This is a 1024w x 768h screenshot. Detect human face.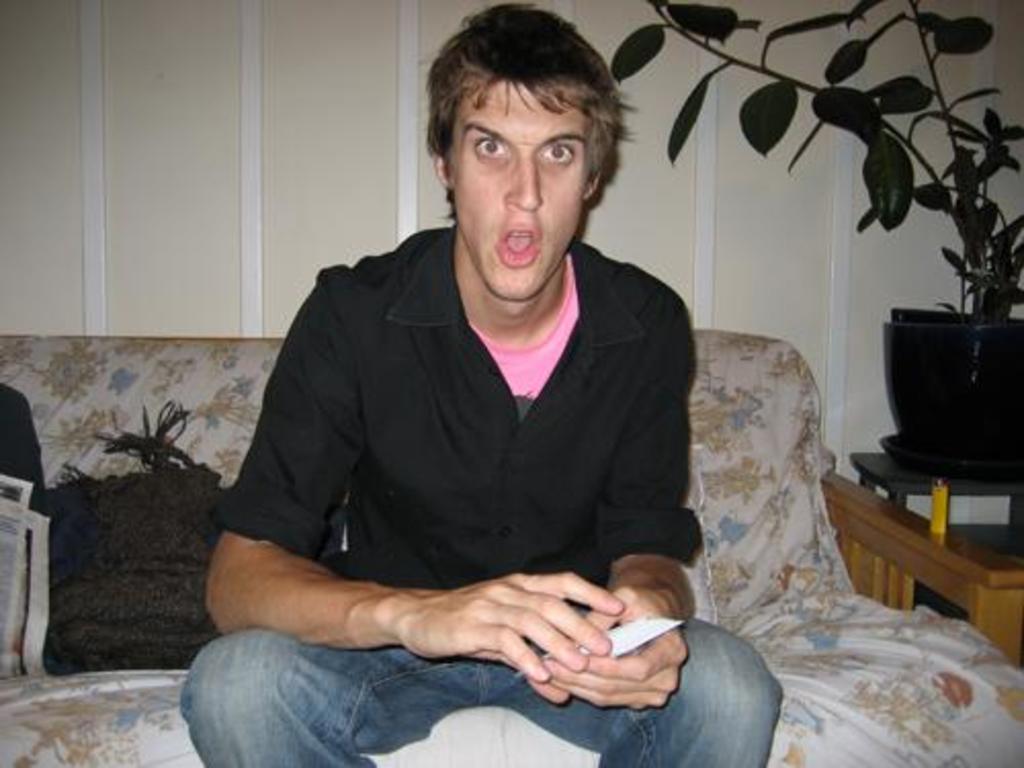
[x1=446, y1=78, x2=580, y2=301].
